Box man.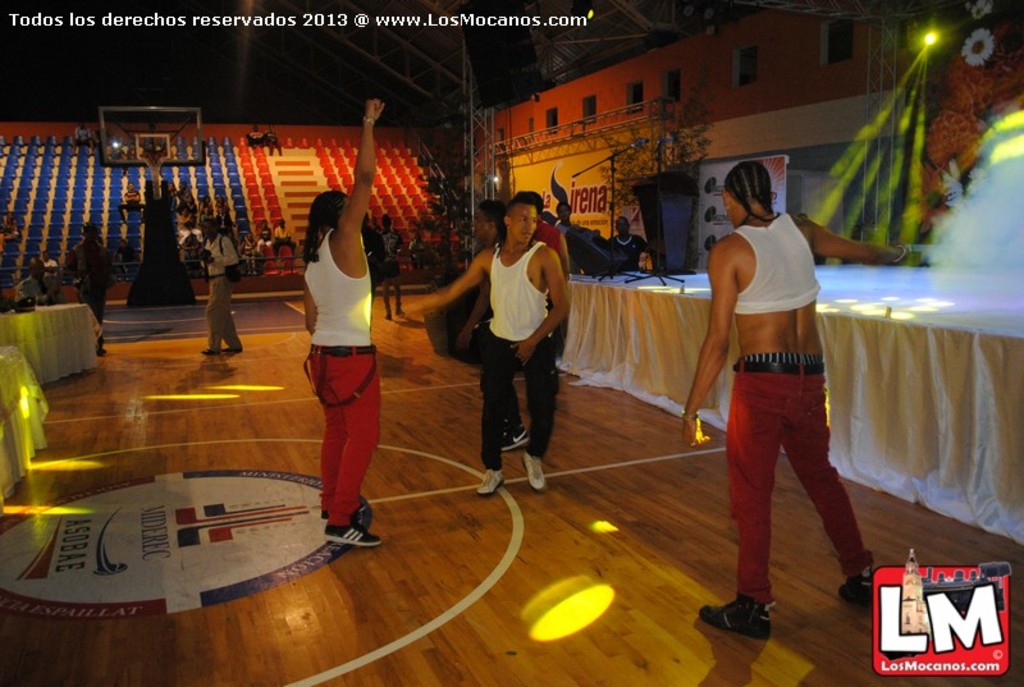
[360,211,387,297].
